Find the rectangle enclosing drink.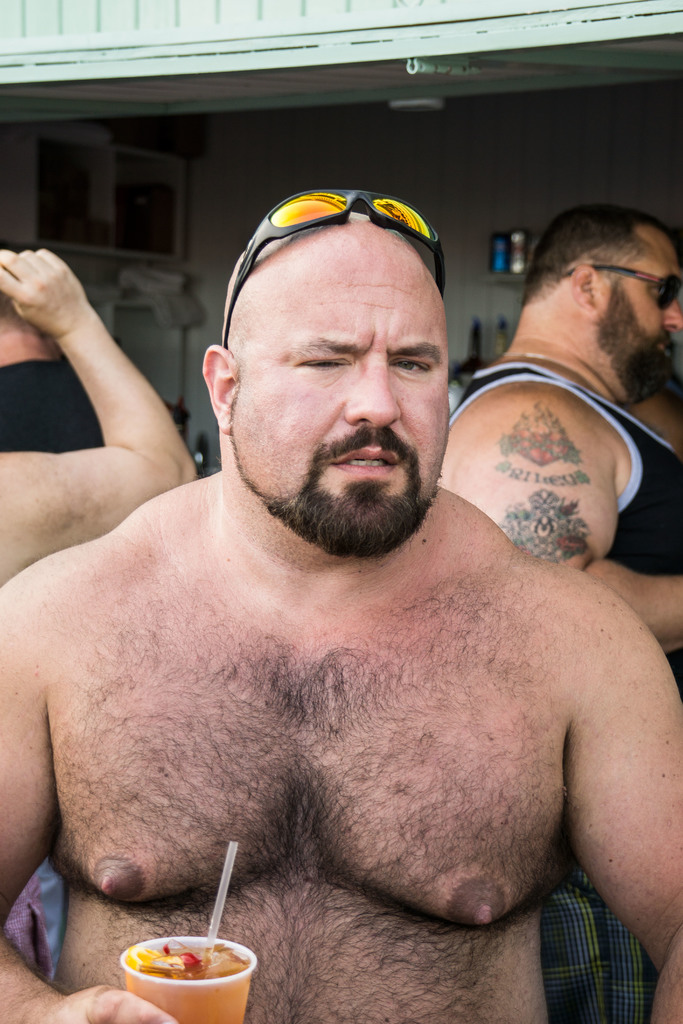
<box>118,922,263,1022</box>.
